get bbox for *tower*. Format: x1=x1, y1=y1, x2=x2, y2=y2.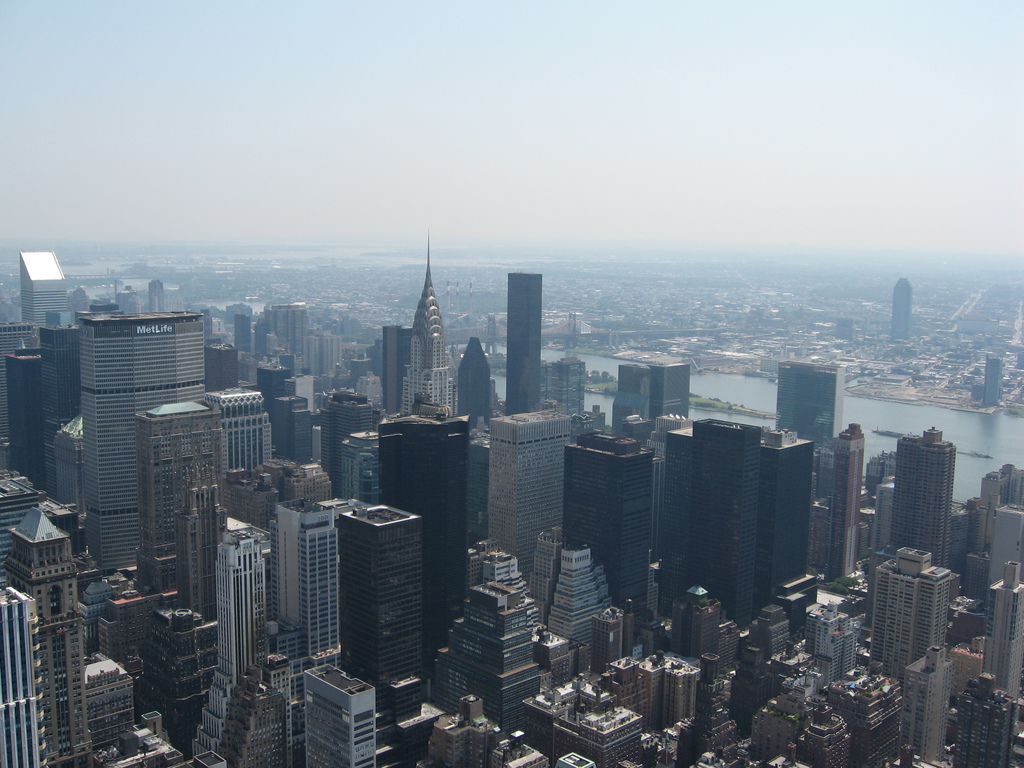
x1=833, y1=428, x2=862, y2=581.
